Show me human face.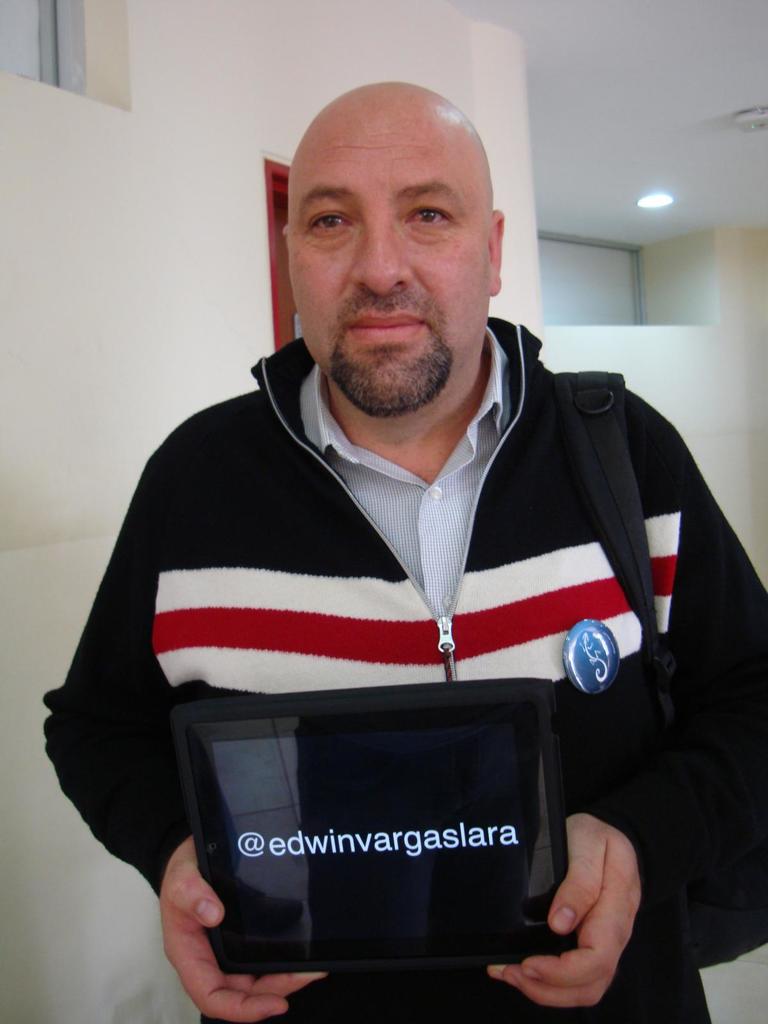
human face is here: [left=285, top=92, right=483, bottom=414].
